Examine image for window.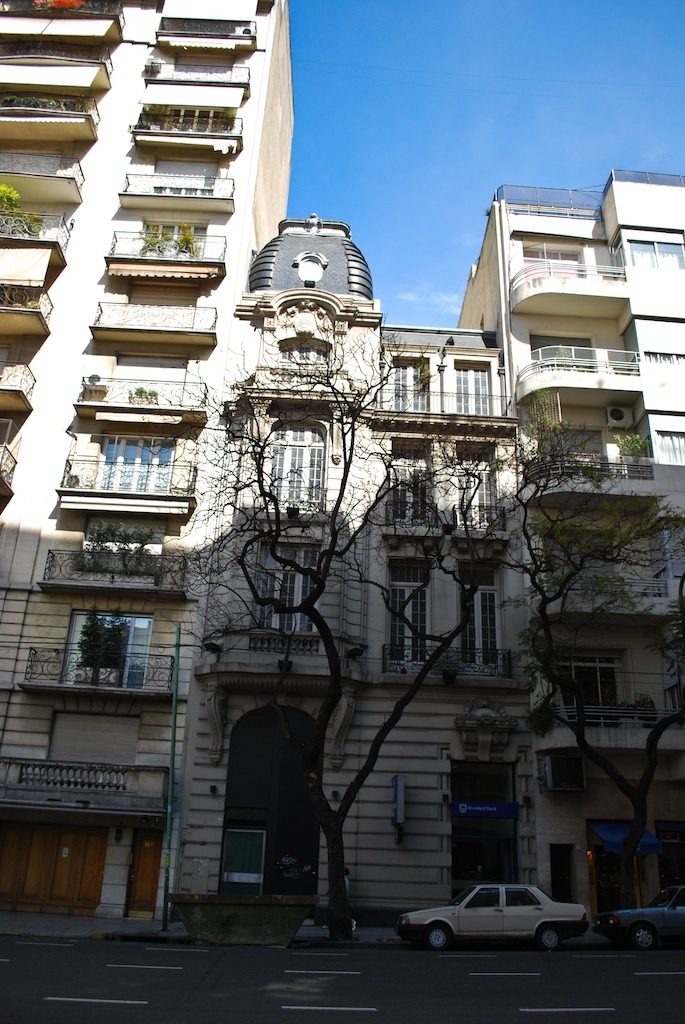
Examination result: [x1=266, y1=416, x2=331, y2=508].
